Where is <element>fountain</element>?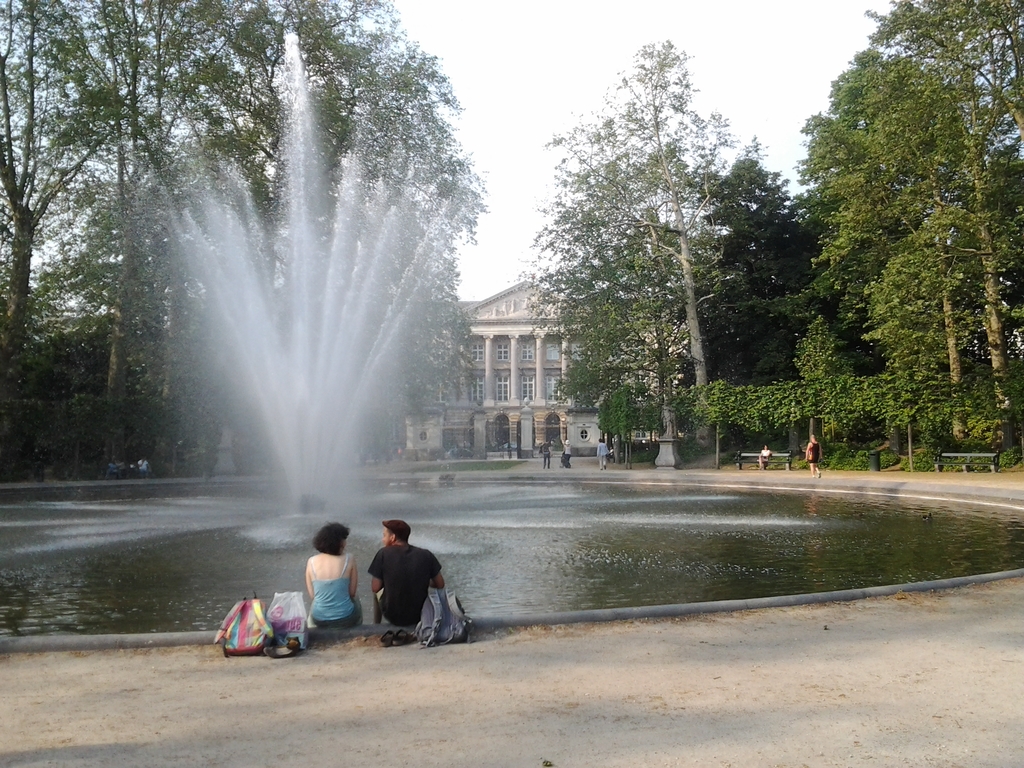
bbox(27, 0, 645, 628).
